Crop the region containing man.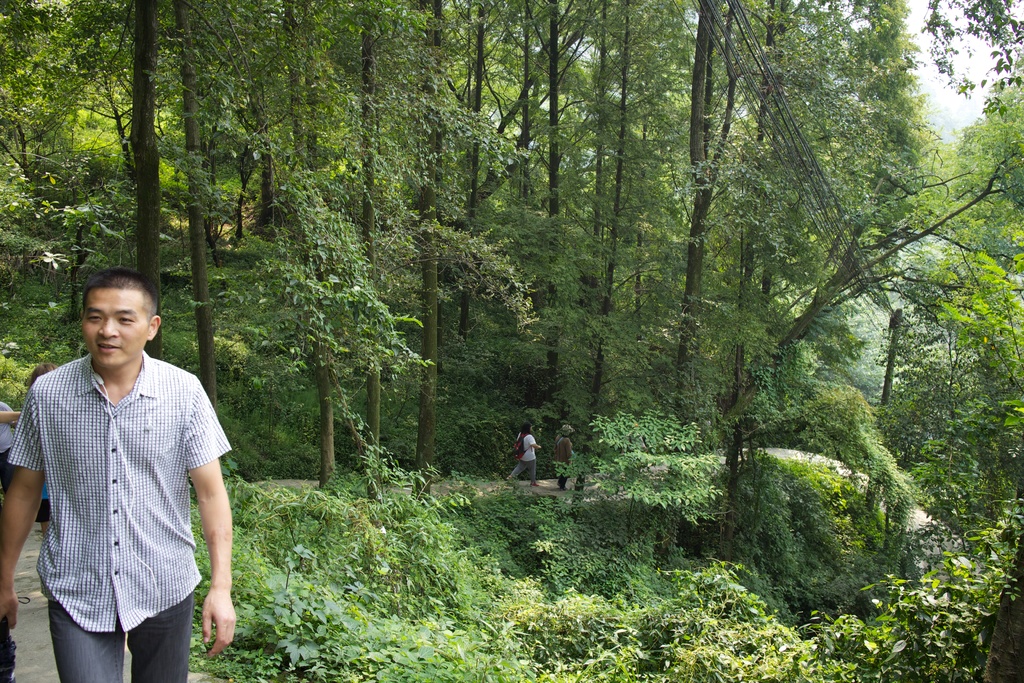
Crop region: Rect(13, 264, 231, 679).
